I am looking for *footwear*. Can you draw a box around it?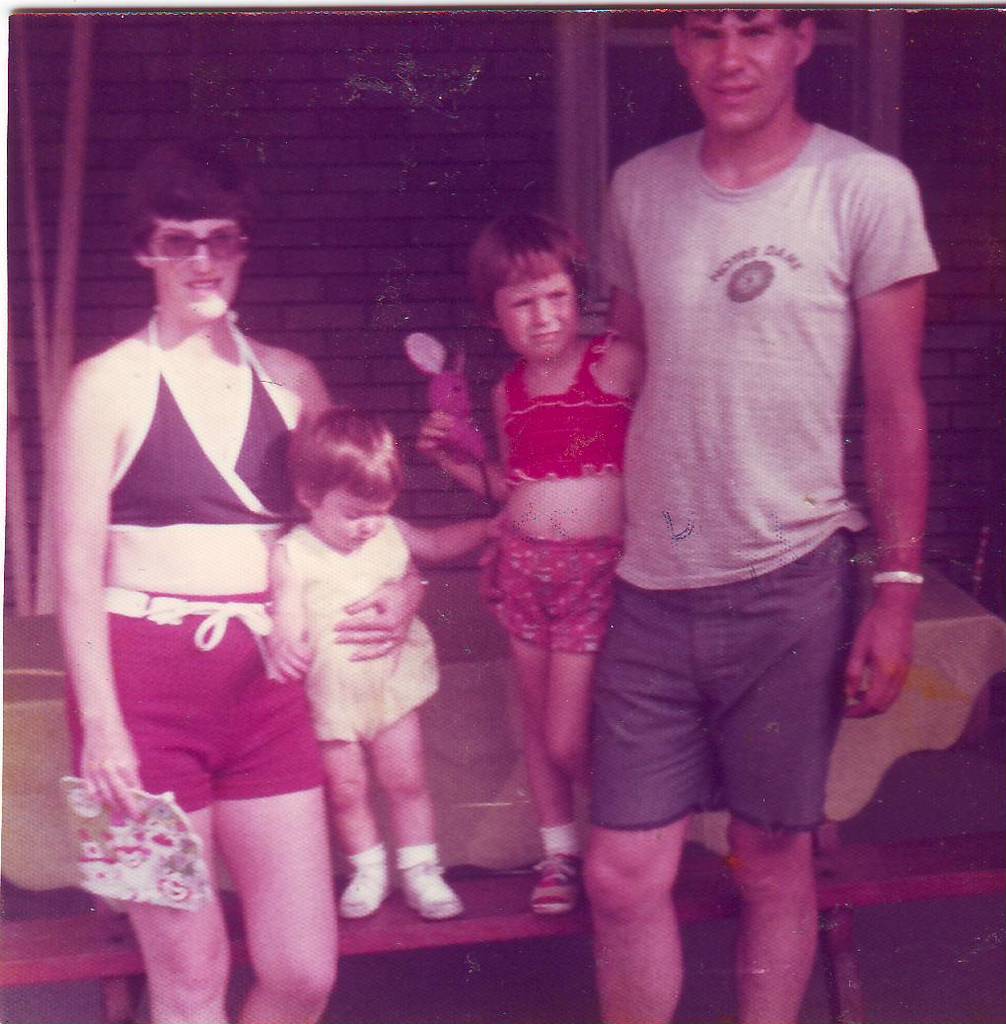
Sure, the bounding box is bbox=(340, 850, 395, 919).
